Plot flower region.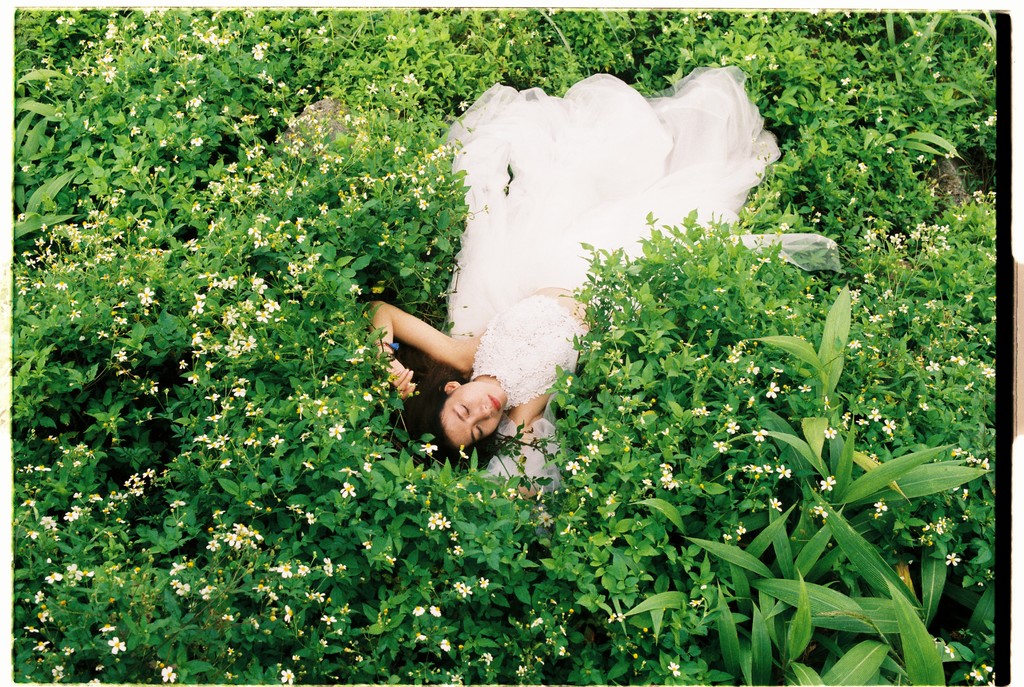
Plotted at box=[273, 562, 289, 578].
